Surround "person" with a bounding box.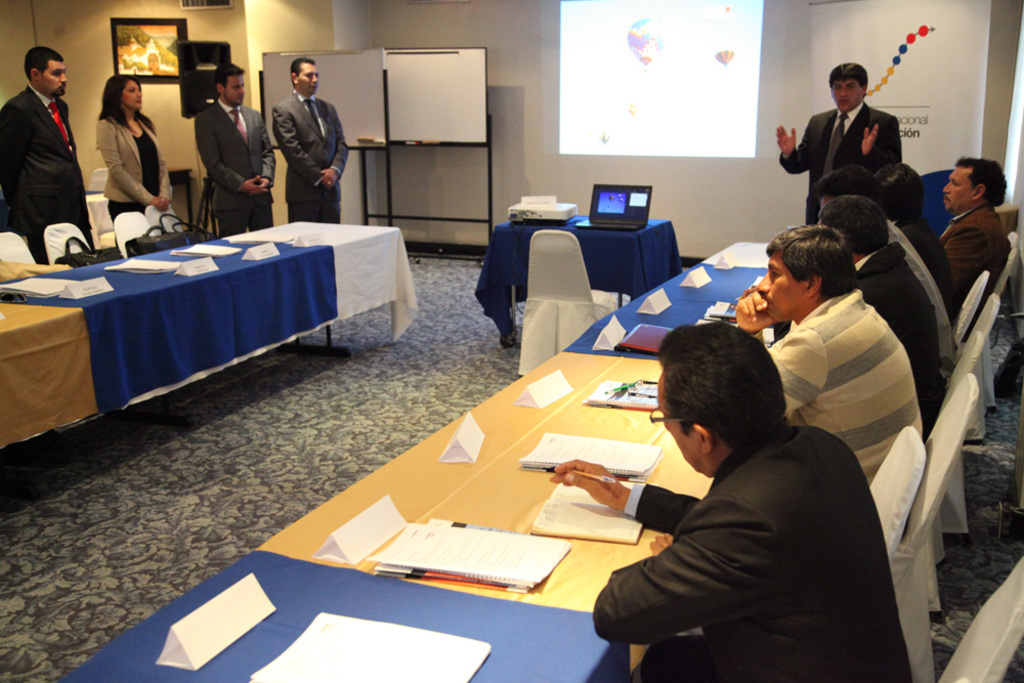
{"left": 258, "top": 56, "right": 340, "bottom": 228}.
